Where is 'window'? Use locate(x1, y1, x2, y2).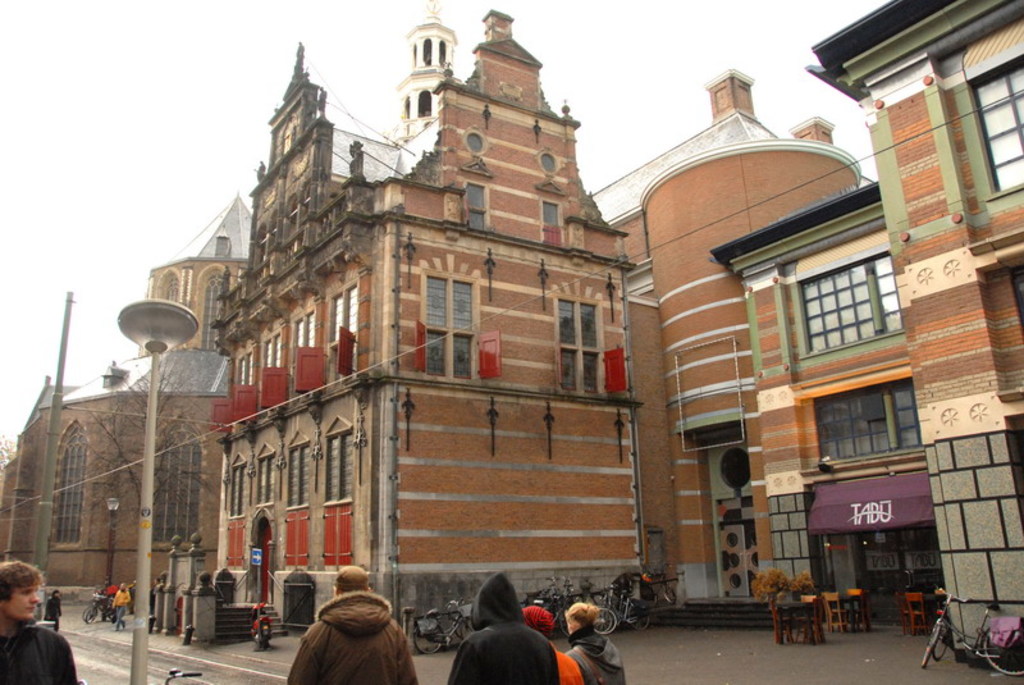
locate(51, 421, 81, 549).
